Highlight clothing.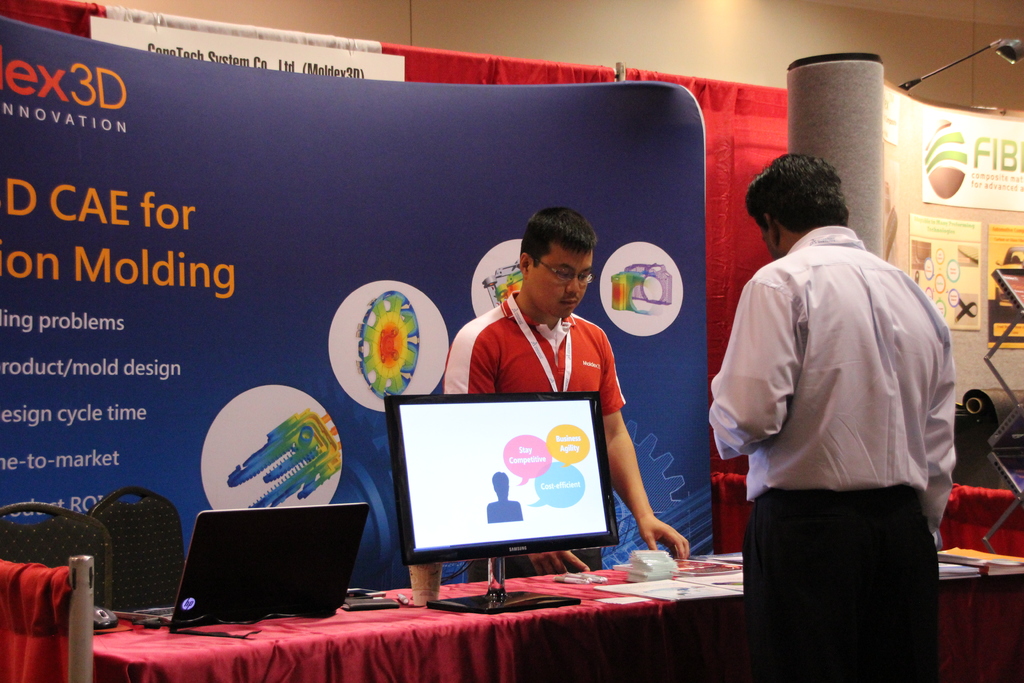
Highlighted region: (left=707, top=158, right=952, bottom=681).
